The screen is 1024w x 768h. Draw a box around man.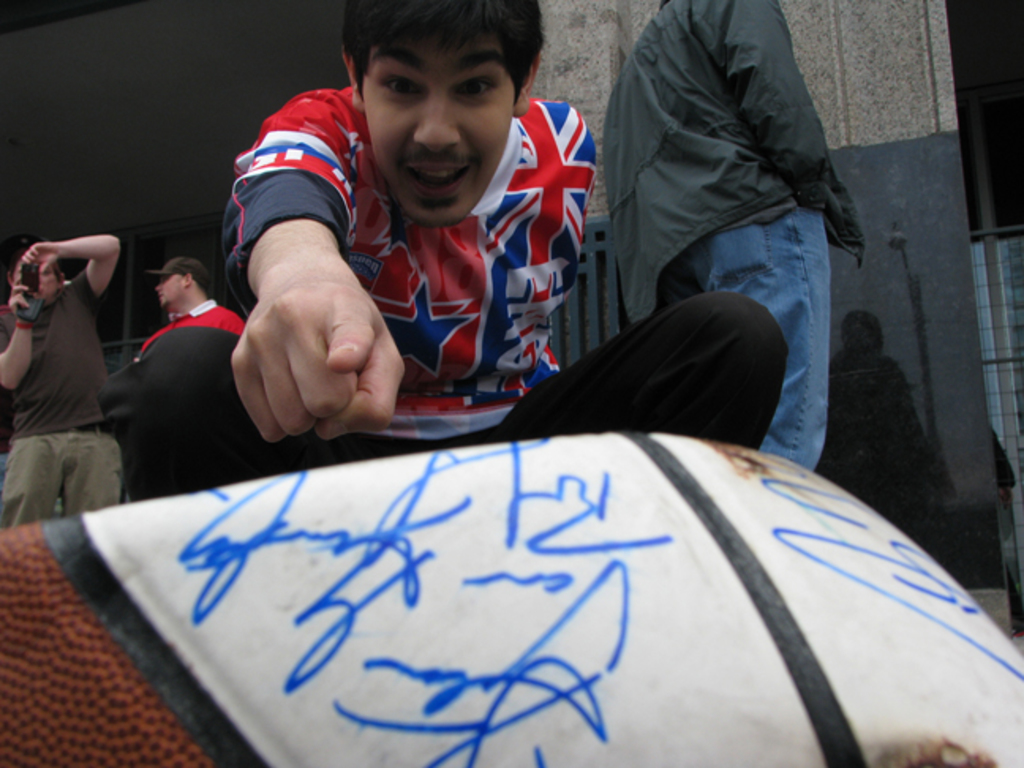
bbox=[107, 254, 251, 501].
